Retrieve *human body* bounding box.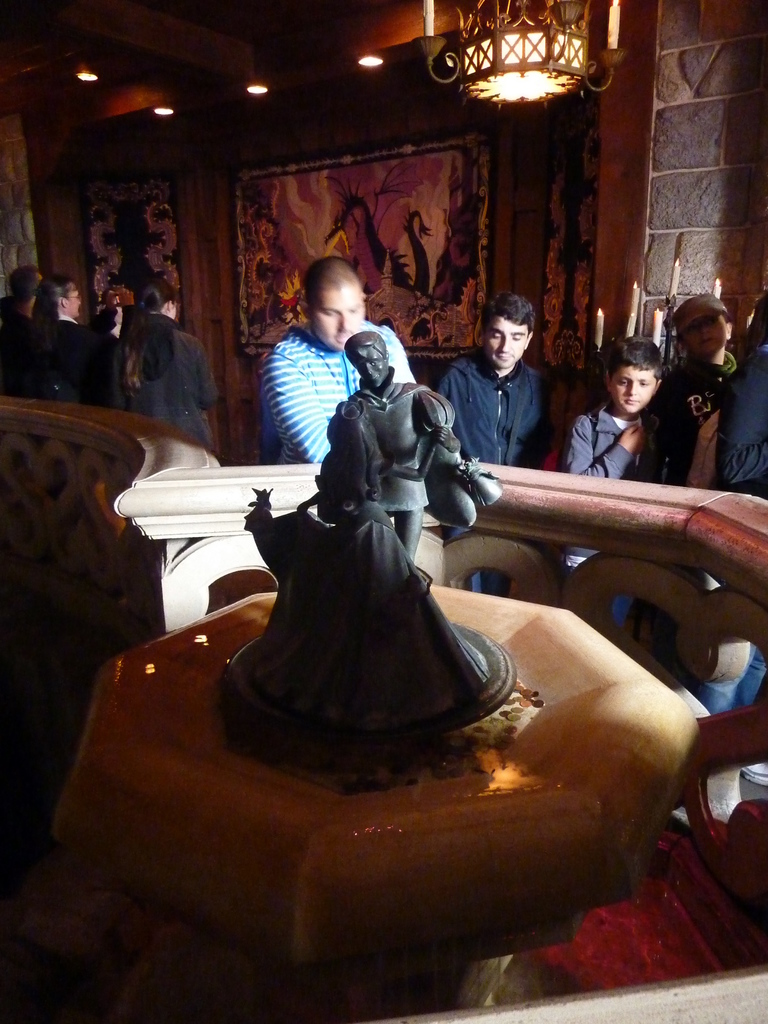
Bounding box: (566, 390, 653, 631).
